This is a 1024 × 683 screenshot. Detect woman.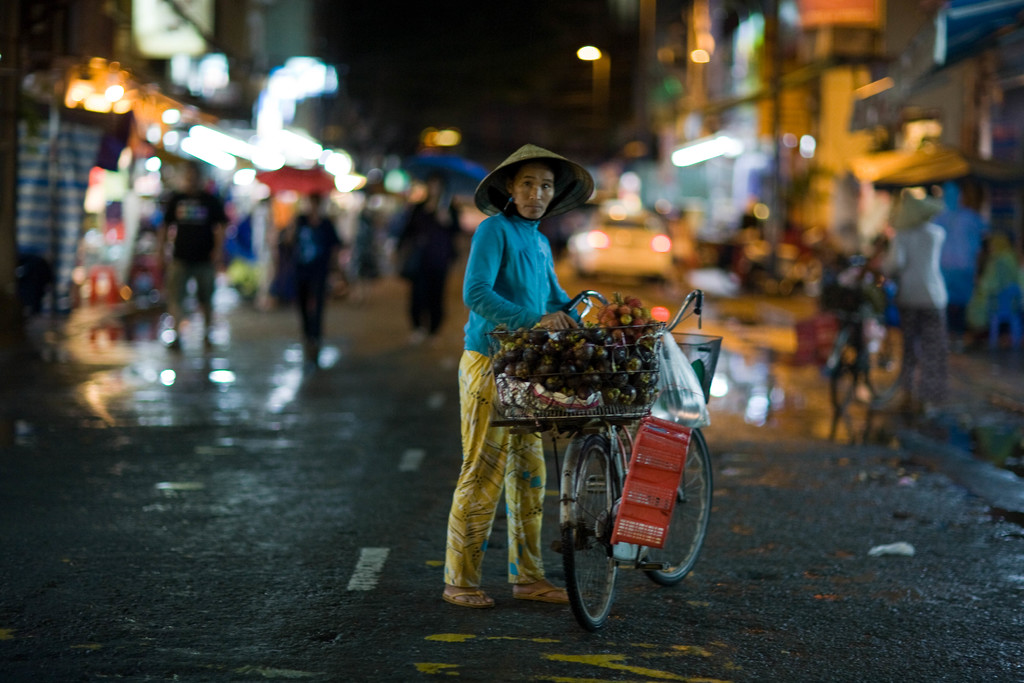
444, 147, 595, 605.
